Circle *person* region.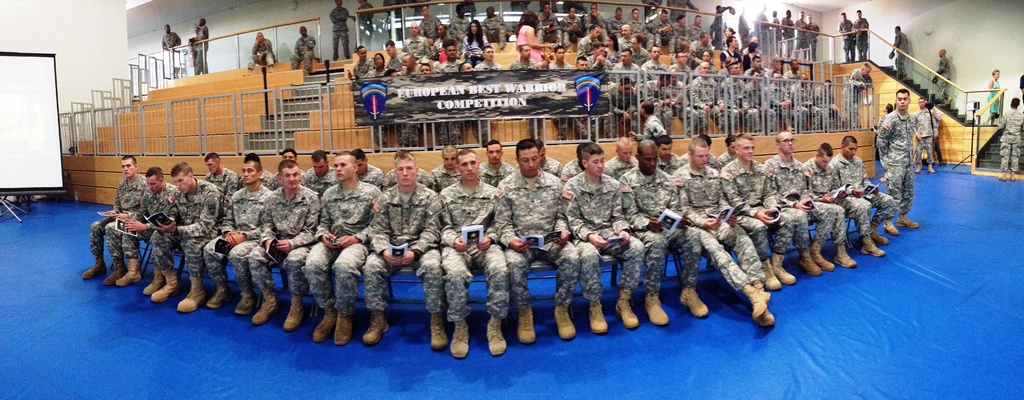
Region: {"x1": 150, "y1": 161, "x2": 227, "y2": 312}.
